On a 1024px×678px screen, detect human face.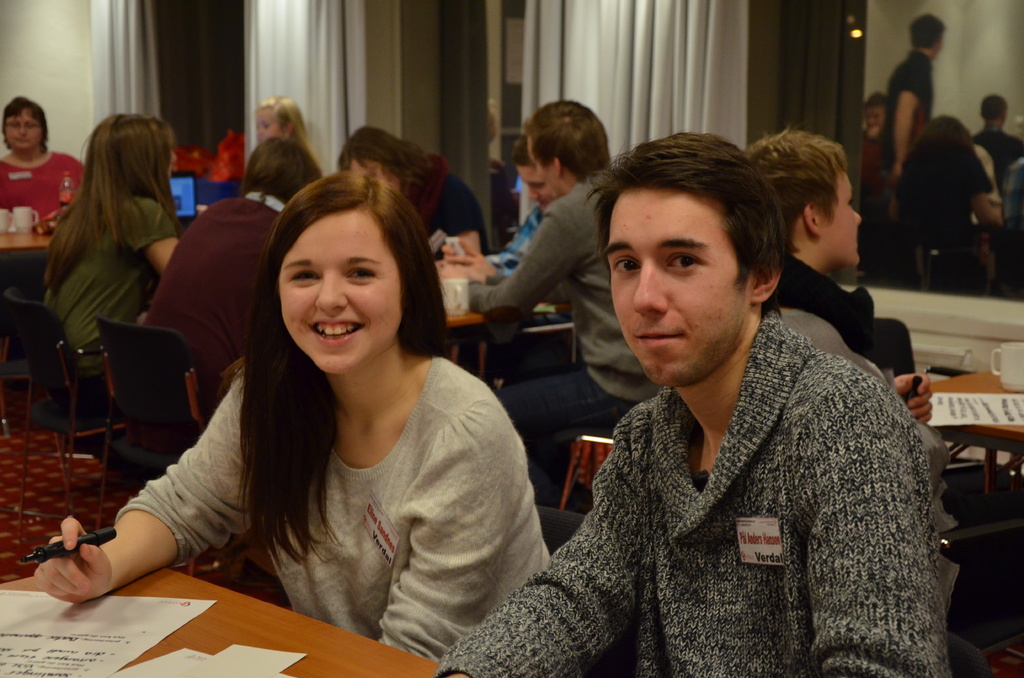
x1=607, y1=188, x2=749, y2=387.
